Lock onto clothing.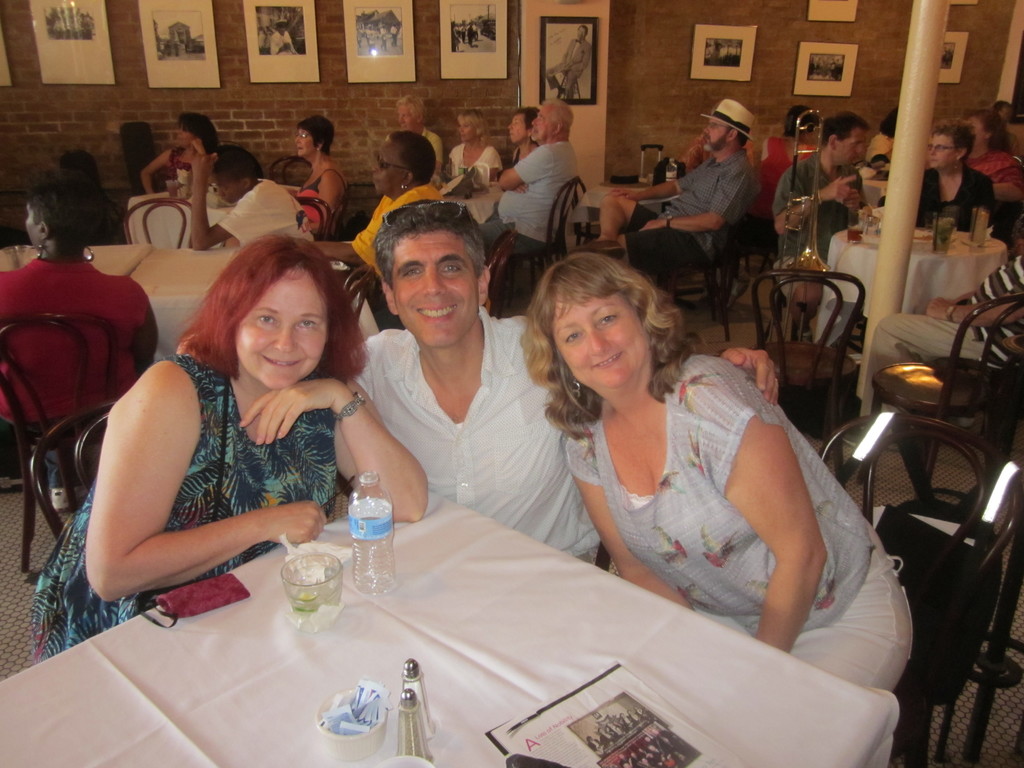
Locked: [889, 161, 996, 234].
